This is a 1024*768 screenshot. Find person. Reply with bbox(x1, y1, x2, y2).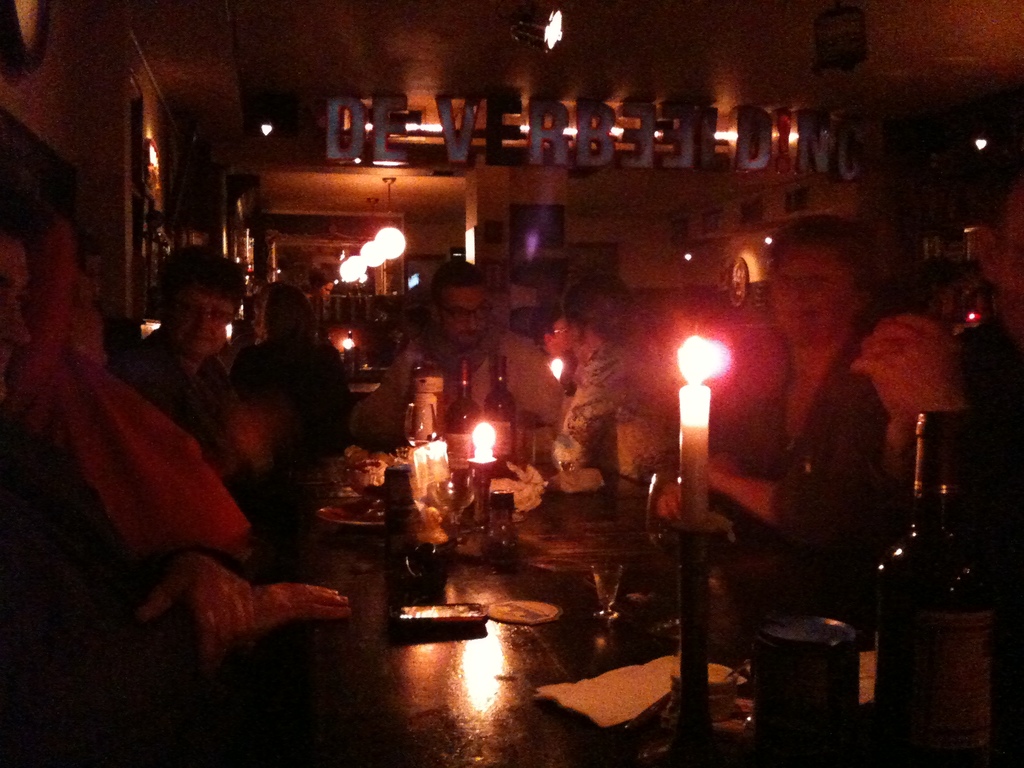
bbox(0, 101, 351, 767).
